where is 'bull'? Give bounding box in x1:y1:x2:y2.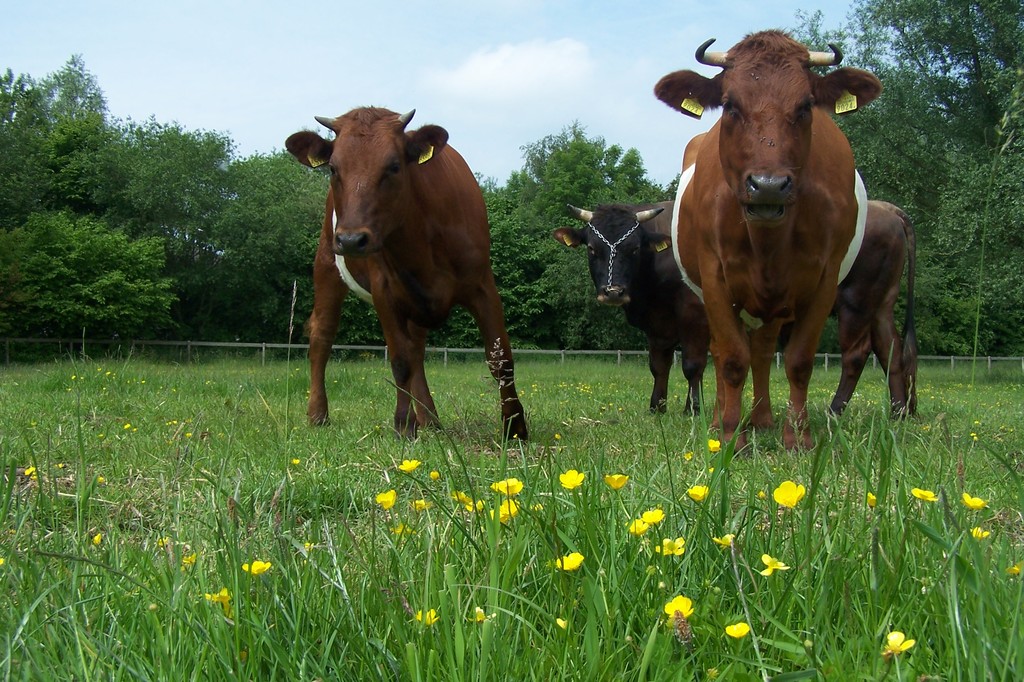
549:190:920:433.
